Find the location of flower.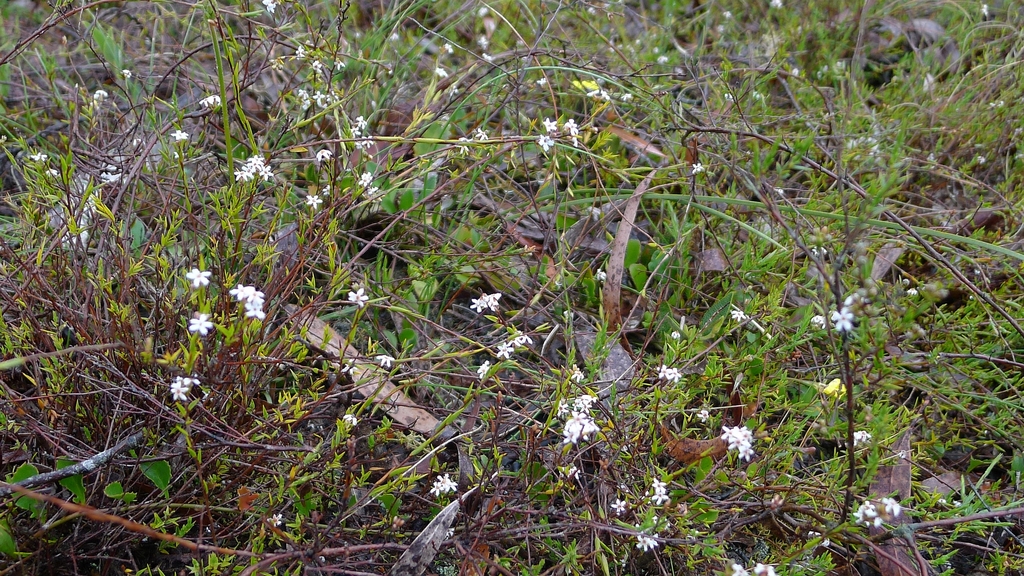
Location: pyautogui.locateOnScreen(230, 282, 254, 303).
